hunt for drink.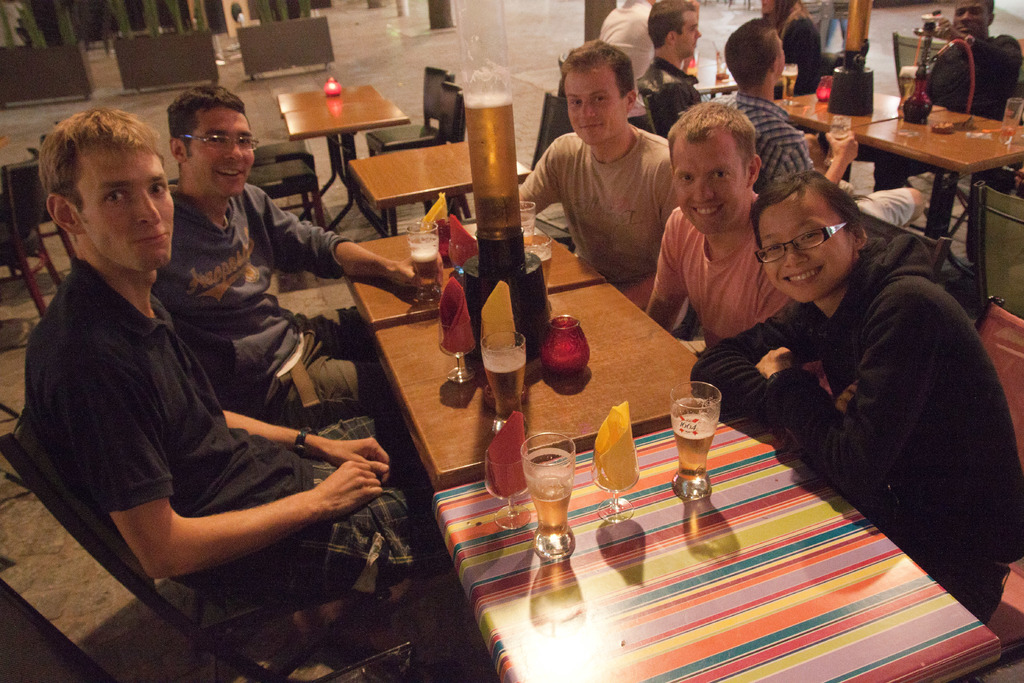
Hunted down at box(411, 251, 438, 300).
